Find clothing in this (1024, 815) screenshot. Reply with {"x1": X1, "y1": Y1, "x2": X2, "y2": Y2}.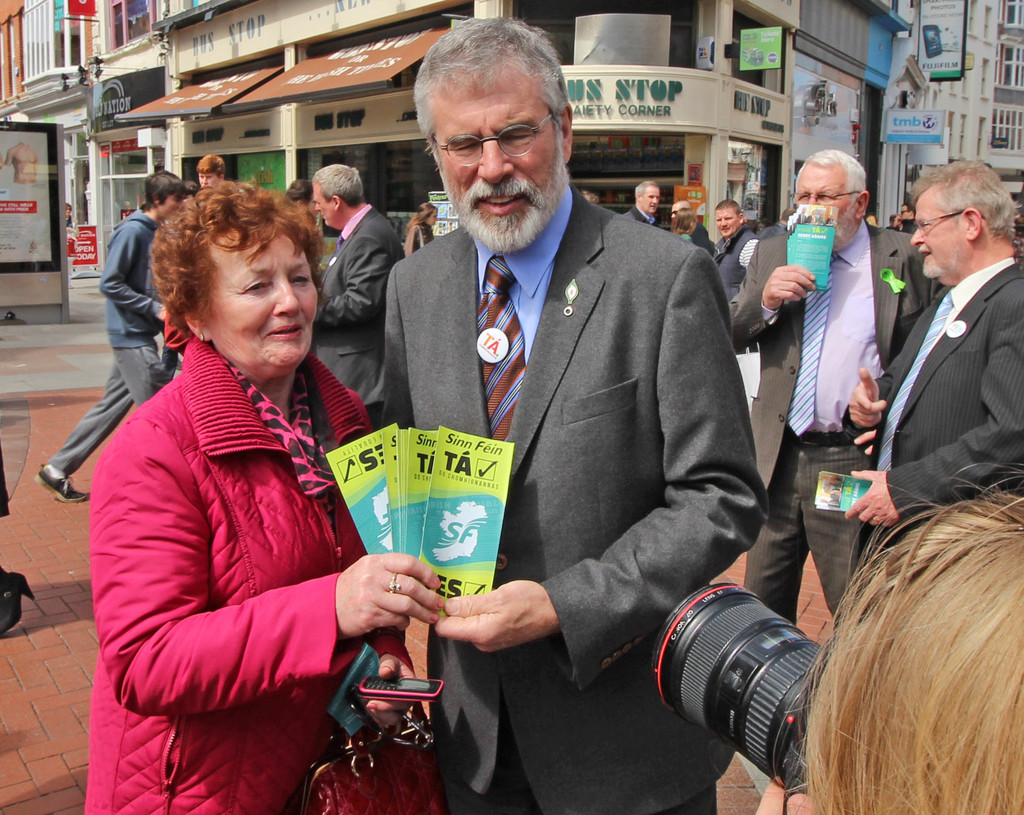
{"x1": 868, "y1": 252, "x2": 1023, "y2": 540}.
